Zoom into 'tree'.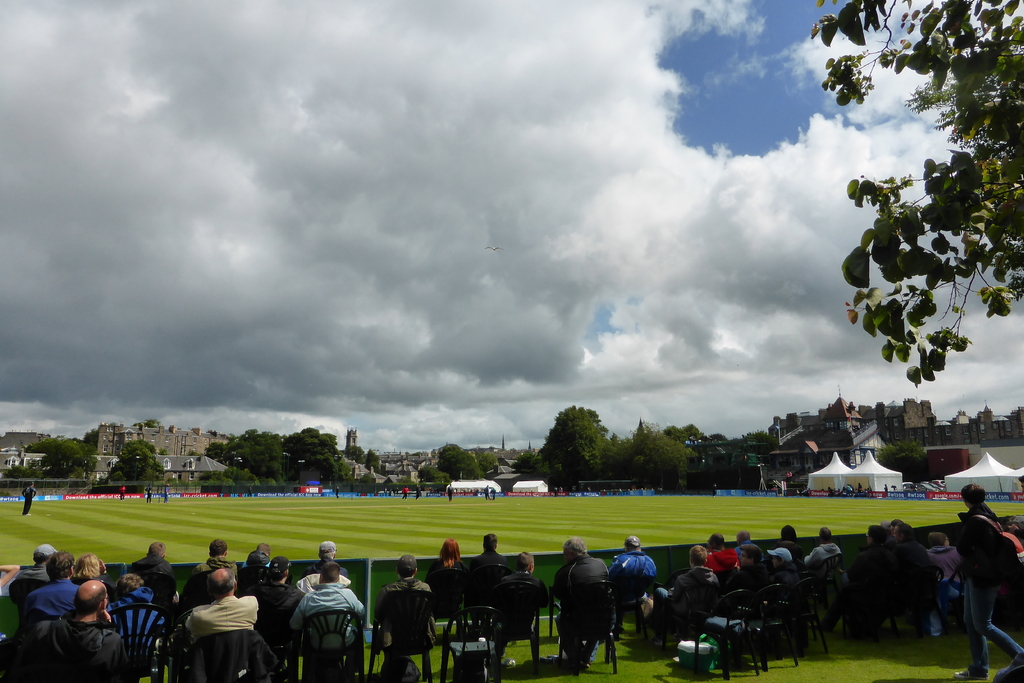
Zoom target: 414:457:452:482.
